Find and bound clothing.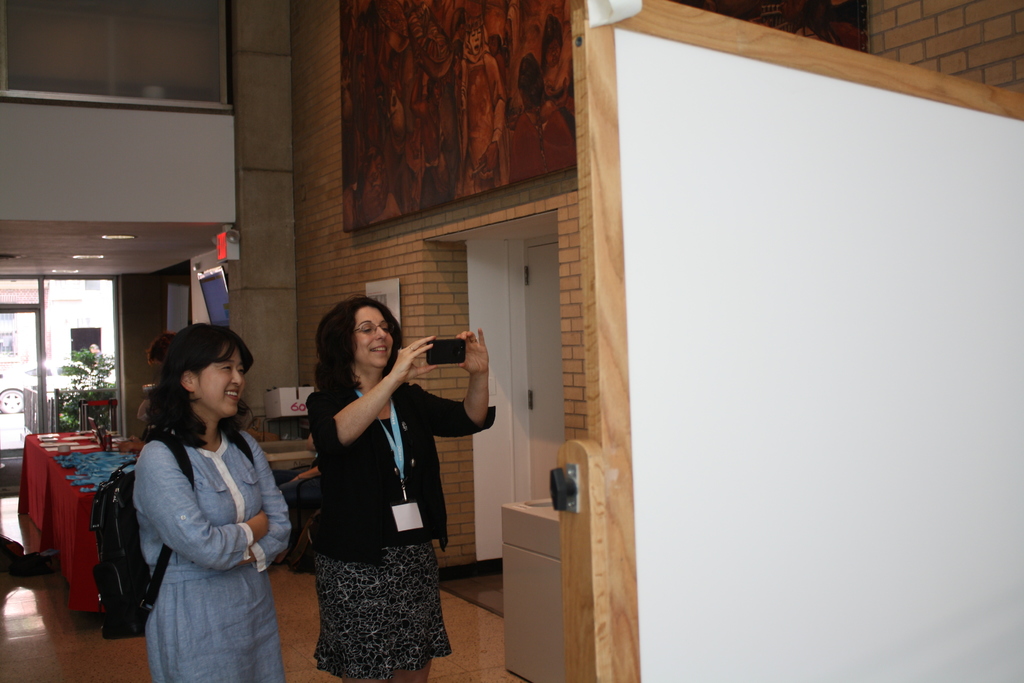
Bound: {"left": 109, "top": 386, "right": 281, "bottom": 668}.
